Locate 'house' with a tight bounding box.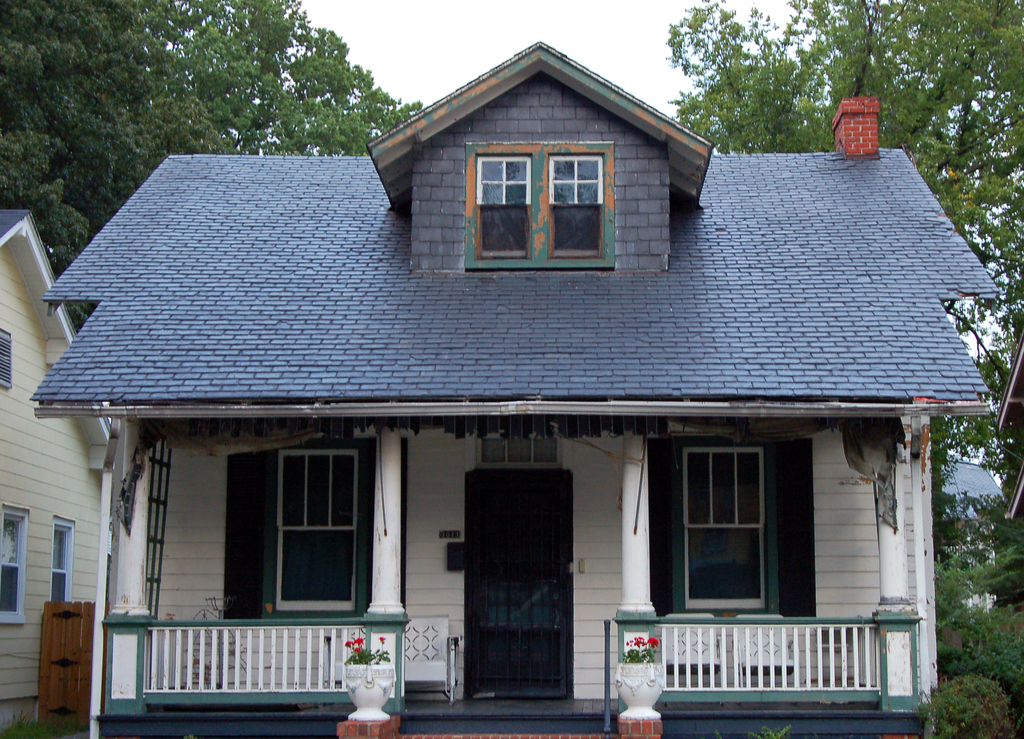
detection(76, 61, 975, 719).
